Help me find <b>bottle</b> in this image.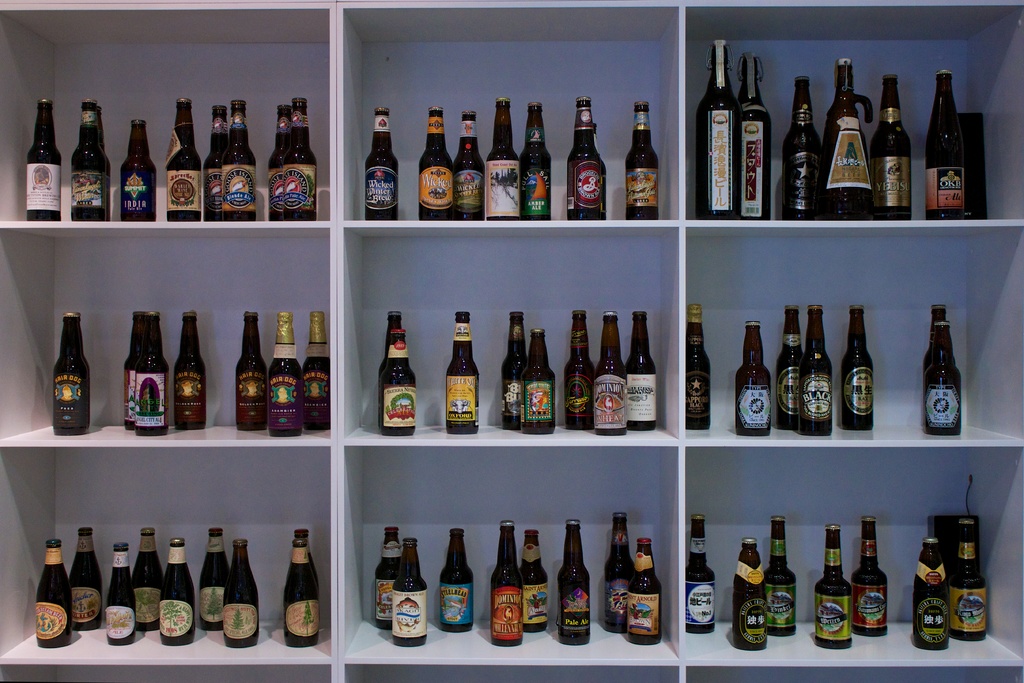
Found it: bbox(301, 305, 332, 432).
